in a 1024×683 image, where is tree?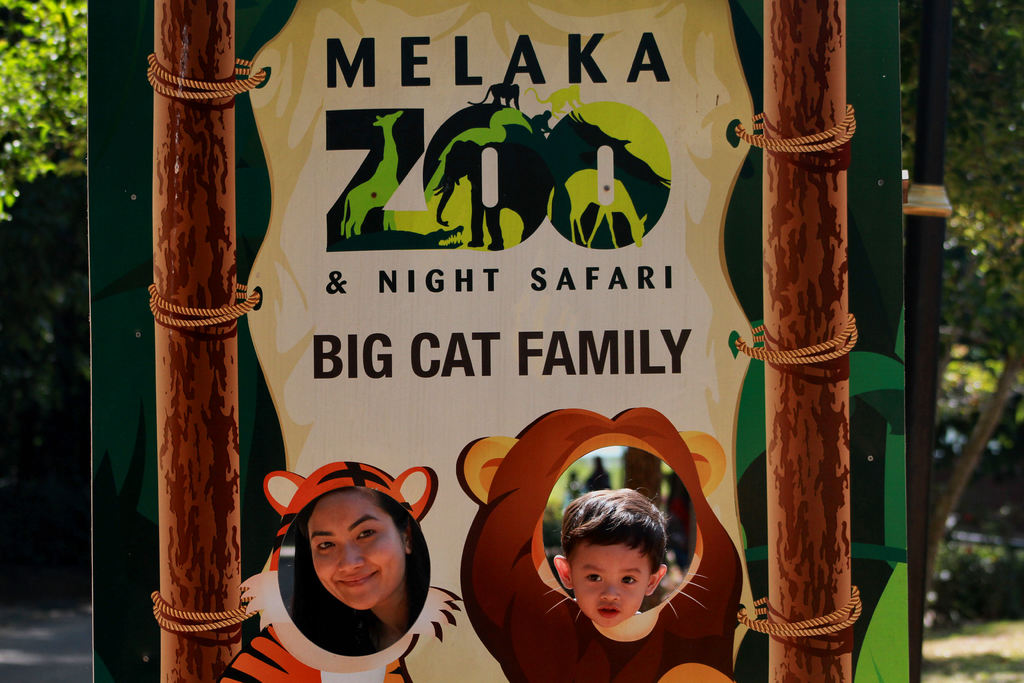
bbox(0, 0, 107, 227).
